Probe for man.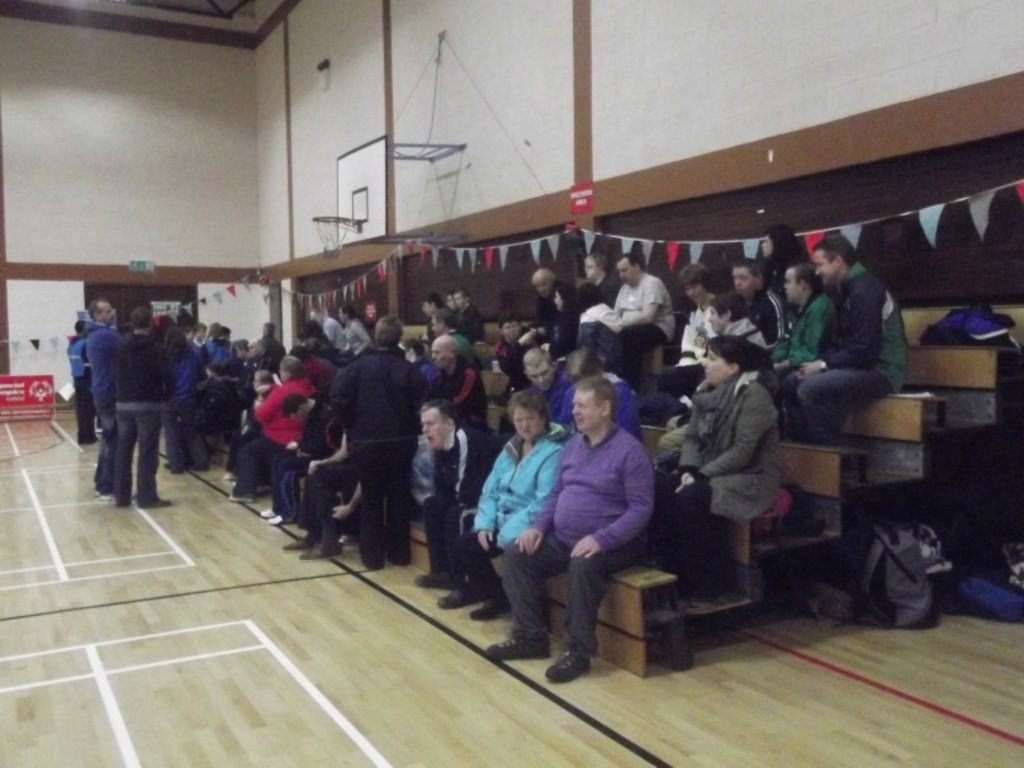
Probe result: bbox(112, 304, 177, 508).
